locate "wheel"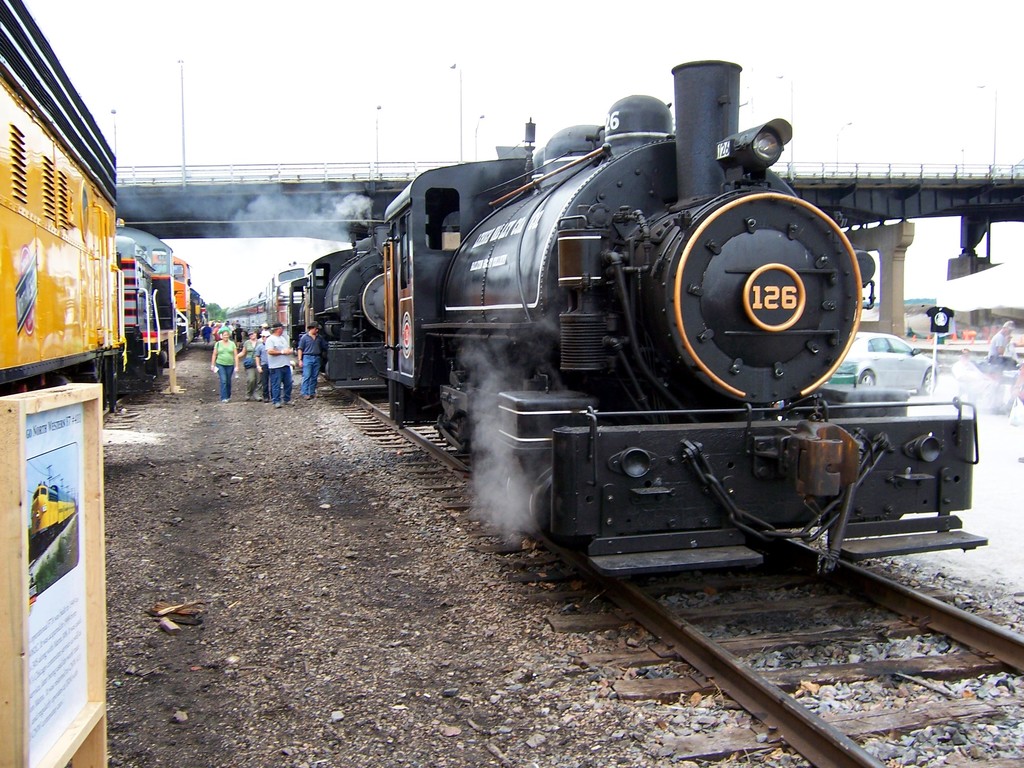
x1=861, y1=372, x2=878, y2=388
